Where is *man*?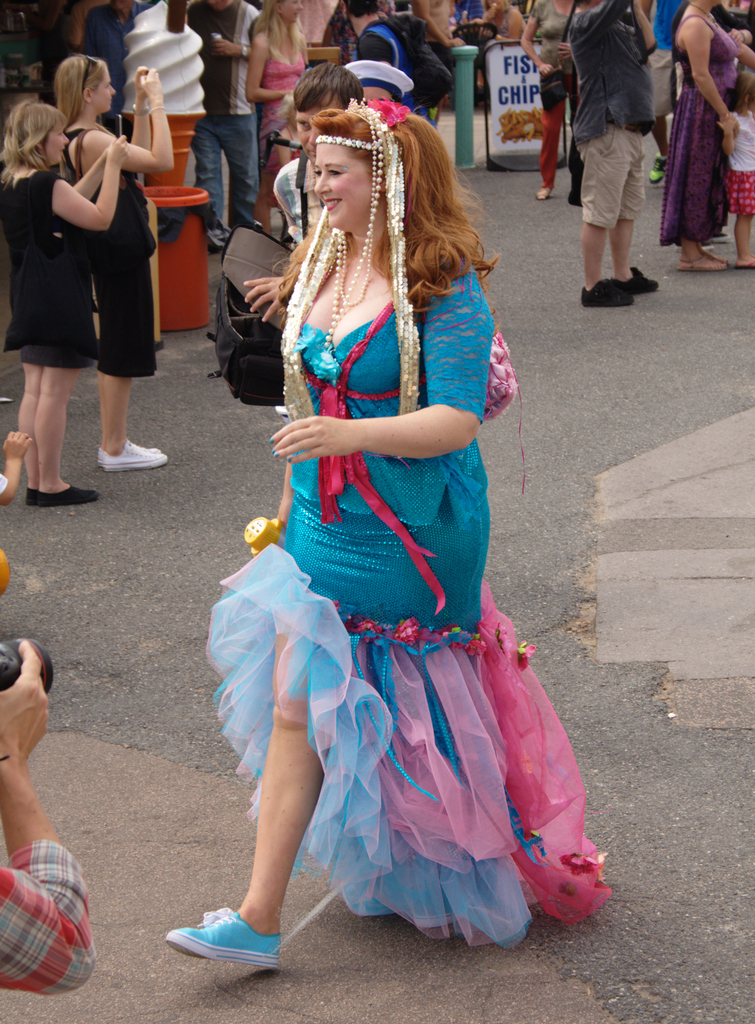
{"left": 651, "top": 0, "right": 710, "bottom": 113}.
